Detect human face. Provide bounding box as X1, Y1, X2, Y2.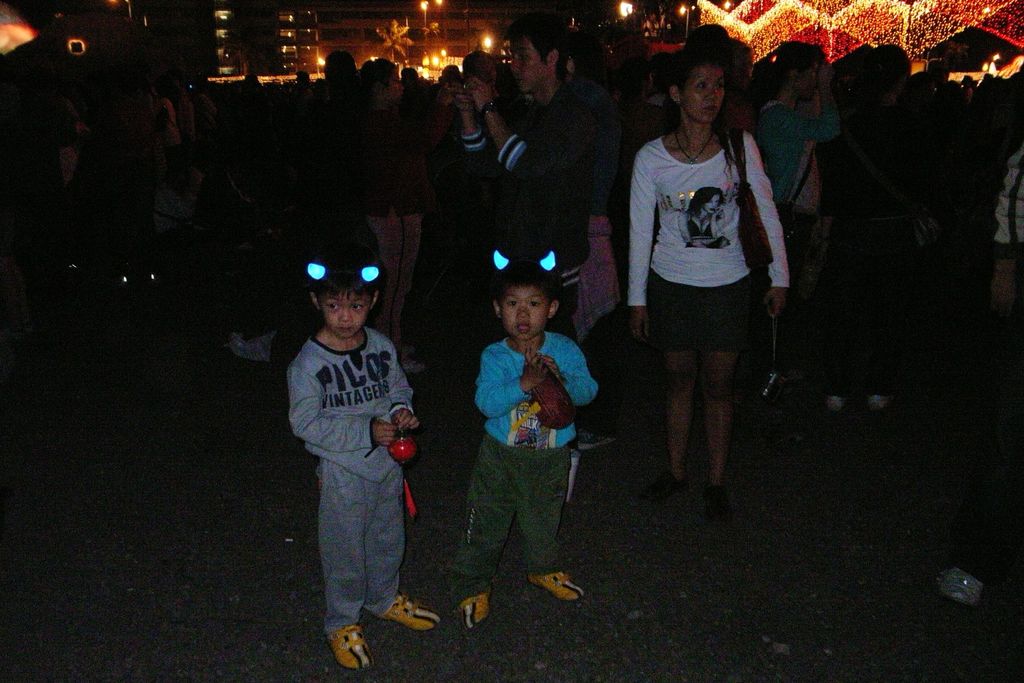
499, 286, 549, 342.
